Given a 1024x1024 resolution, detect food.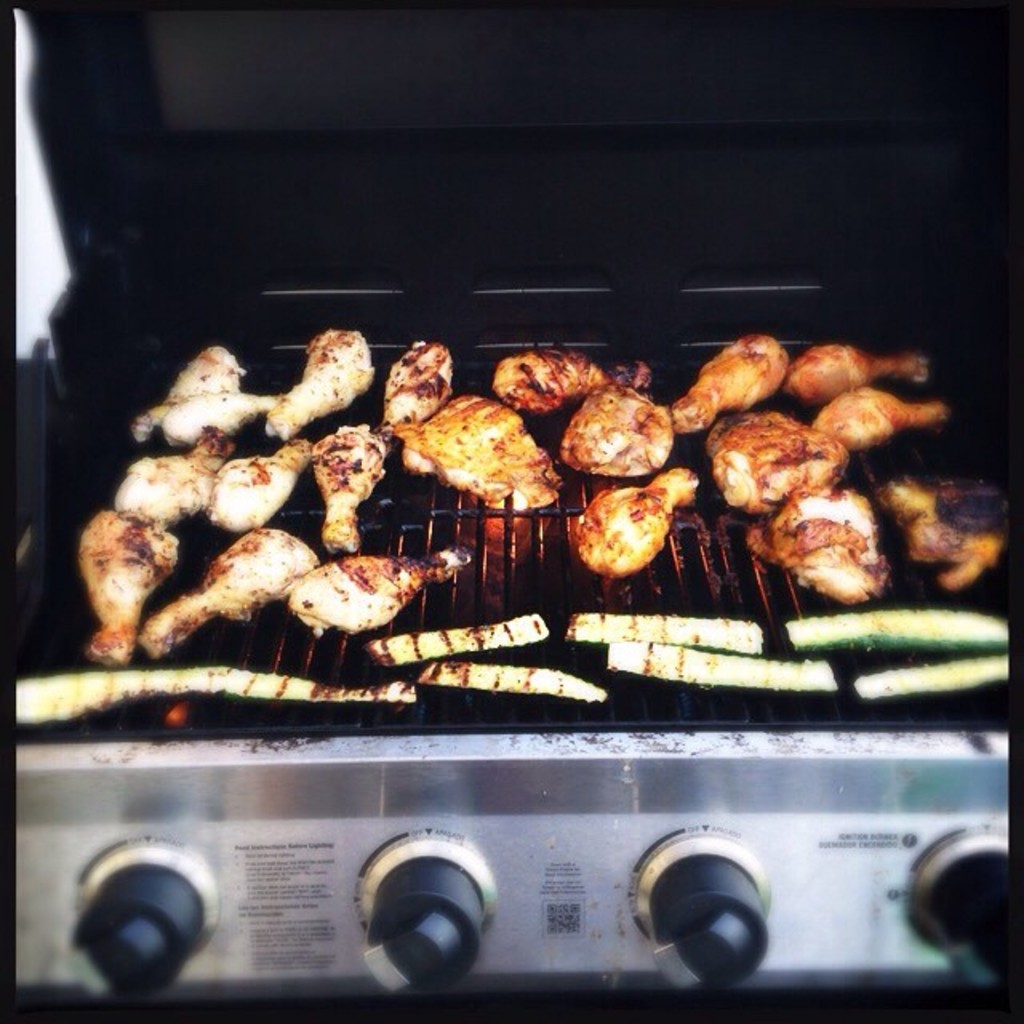
(744,486,878,598).
